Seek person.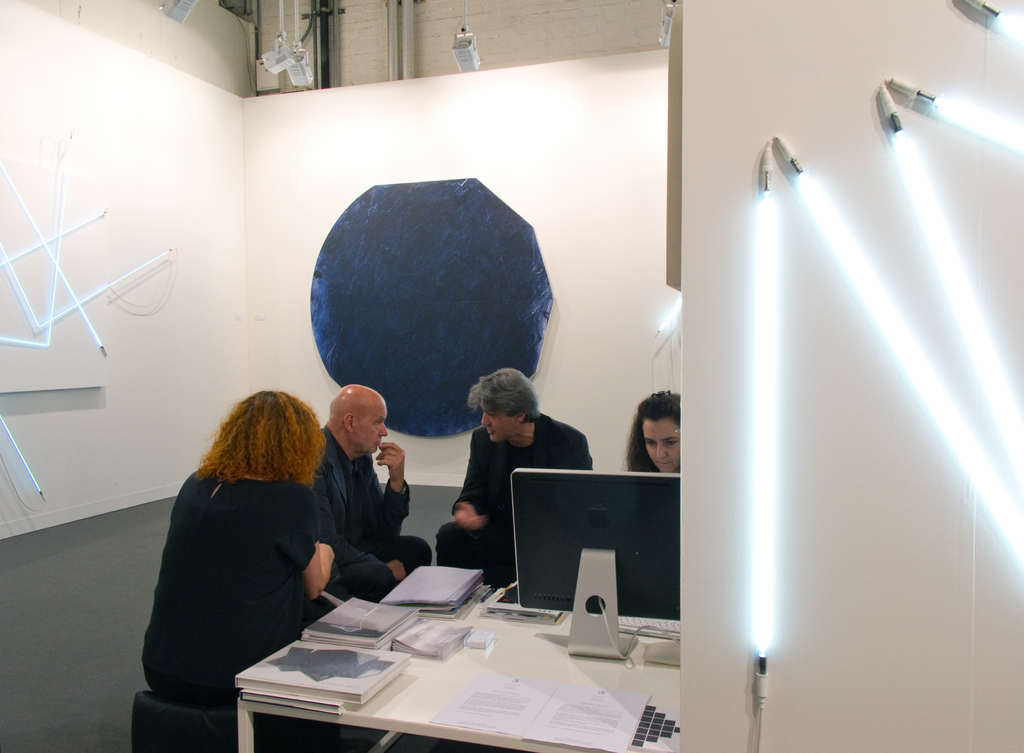
crop(143, 387, 341, 709).
